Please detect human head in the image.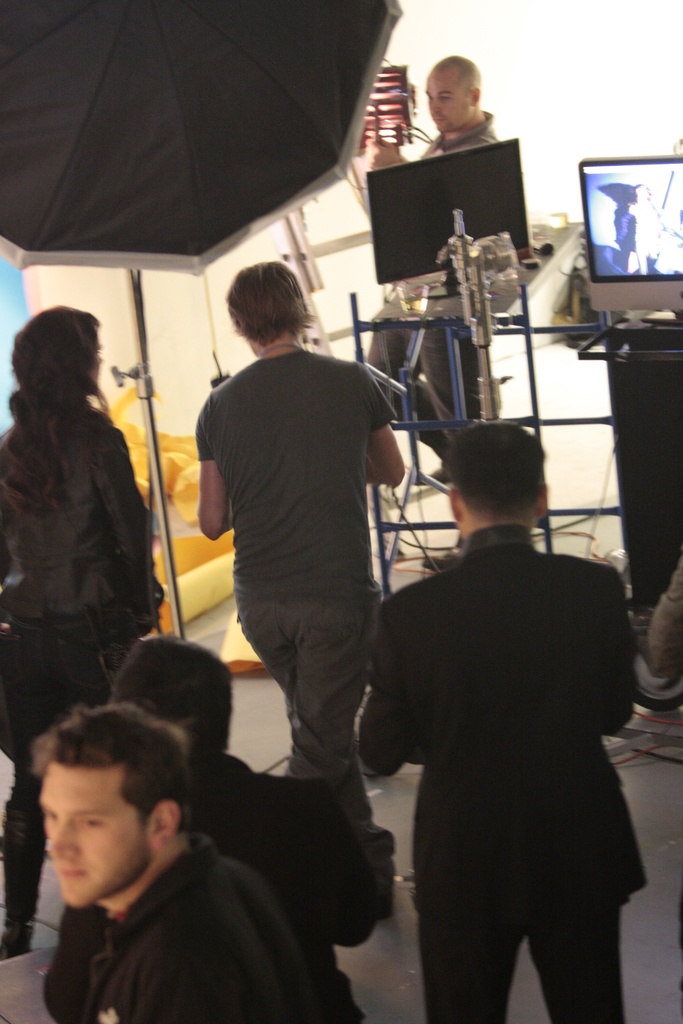
bbox(16, 304, 103, 398).
